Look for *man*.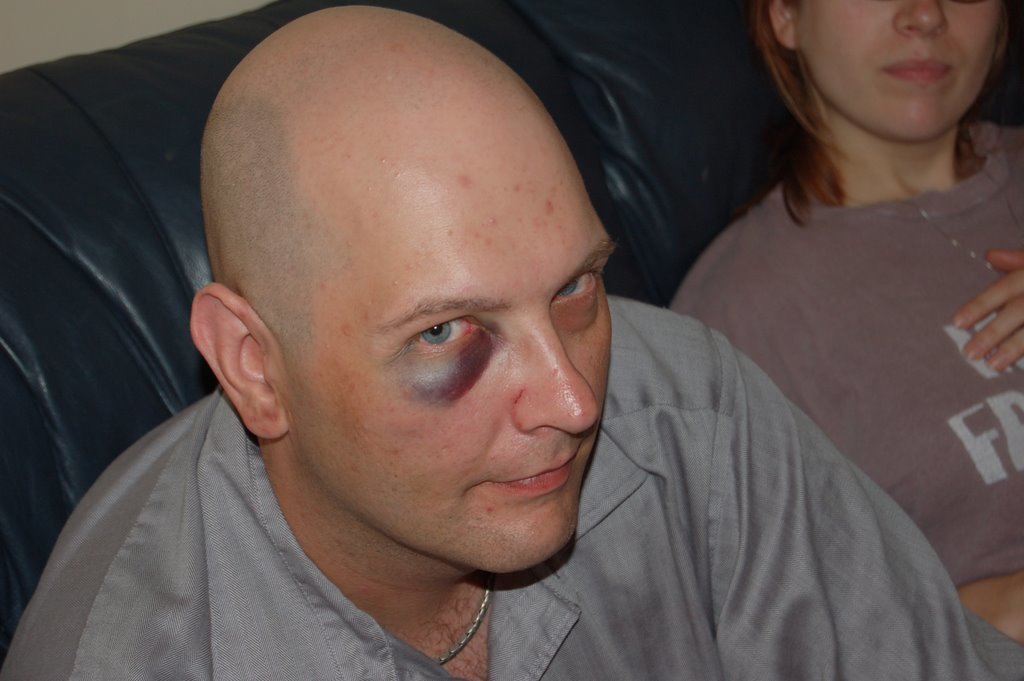
Found: locate(0, 0, 1013, 680).
